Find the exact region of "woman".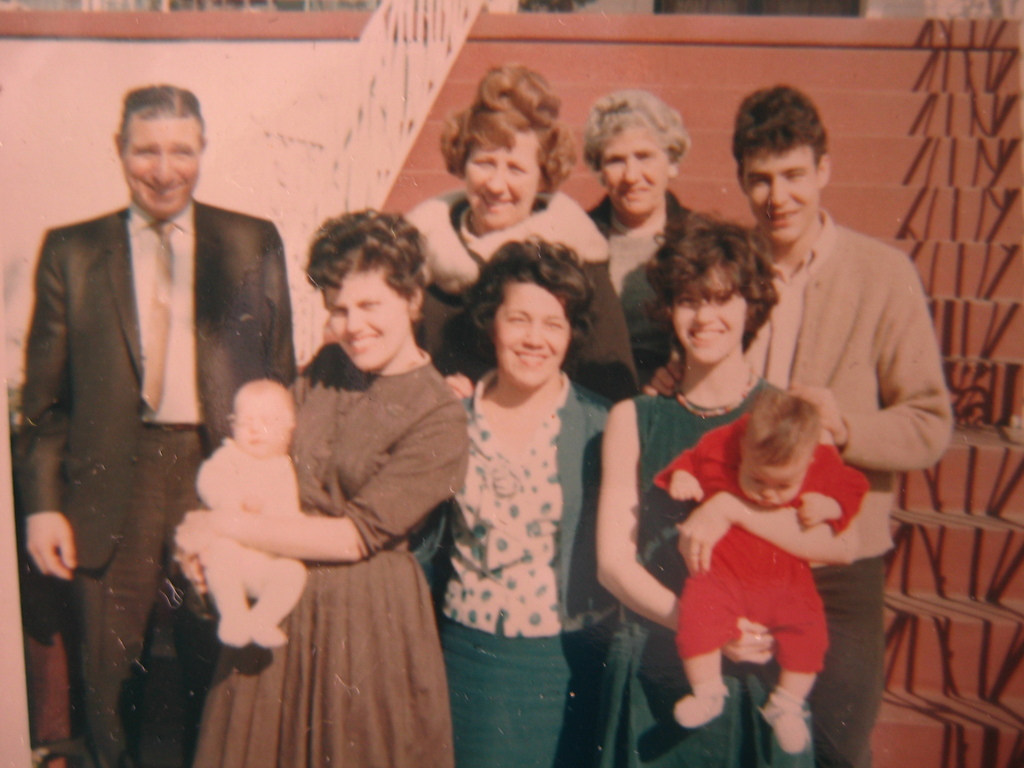
Exact region: bbox=[597, 220, 867, 767].
